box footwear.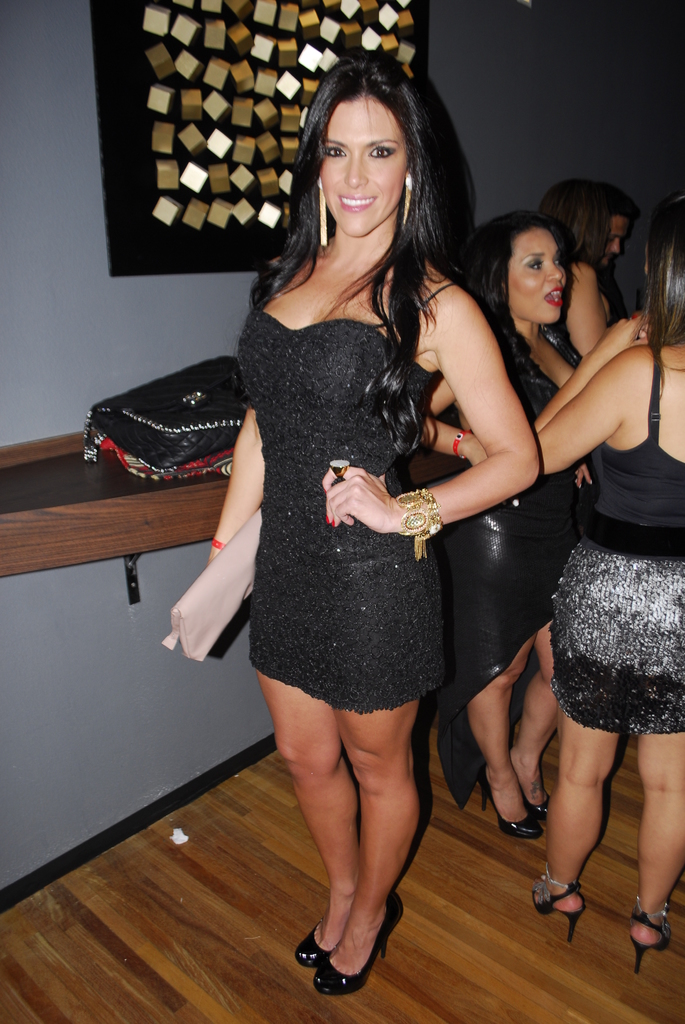
(left=320, top=886, right=398, bottom=994).
